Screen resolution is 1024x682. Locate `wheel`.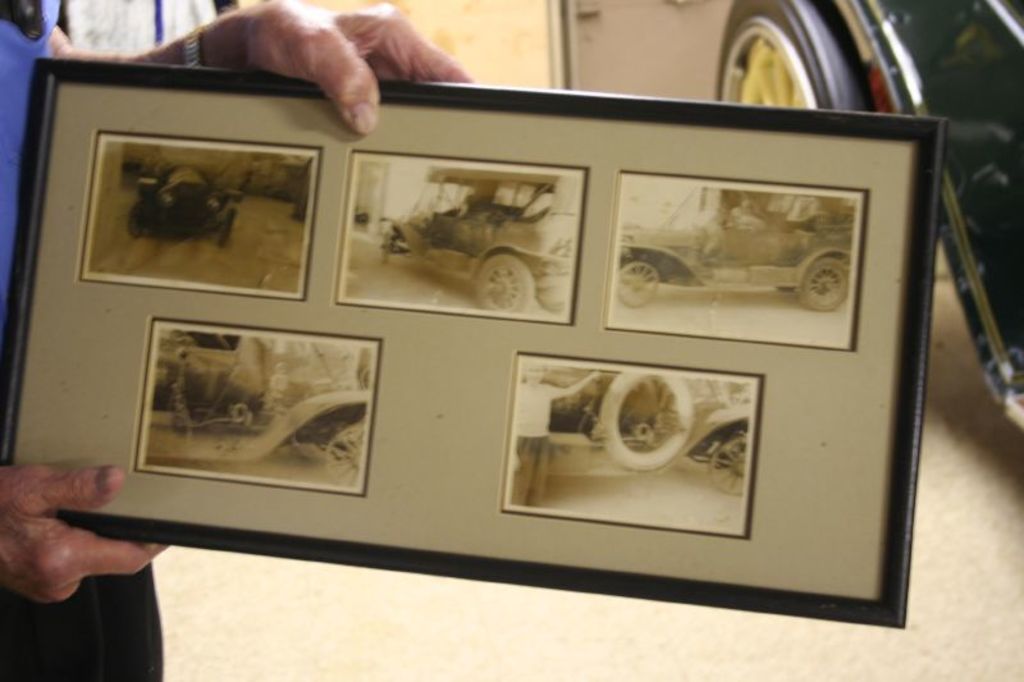
(588, 363, 701, 473).
